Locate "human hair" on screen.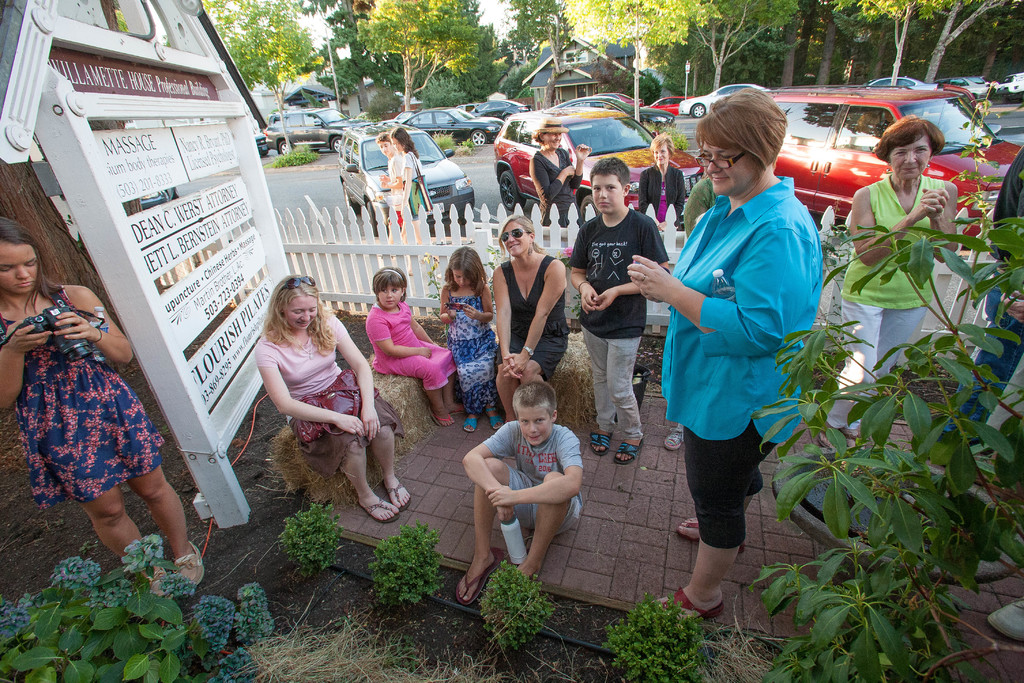
On screen at l=374, t=131, r=394, b=142.
